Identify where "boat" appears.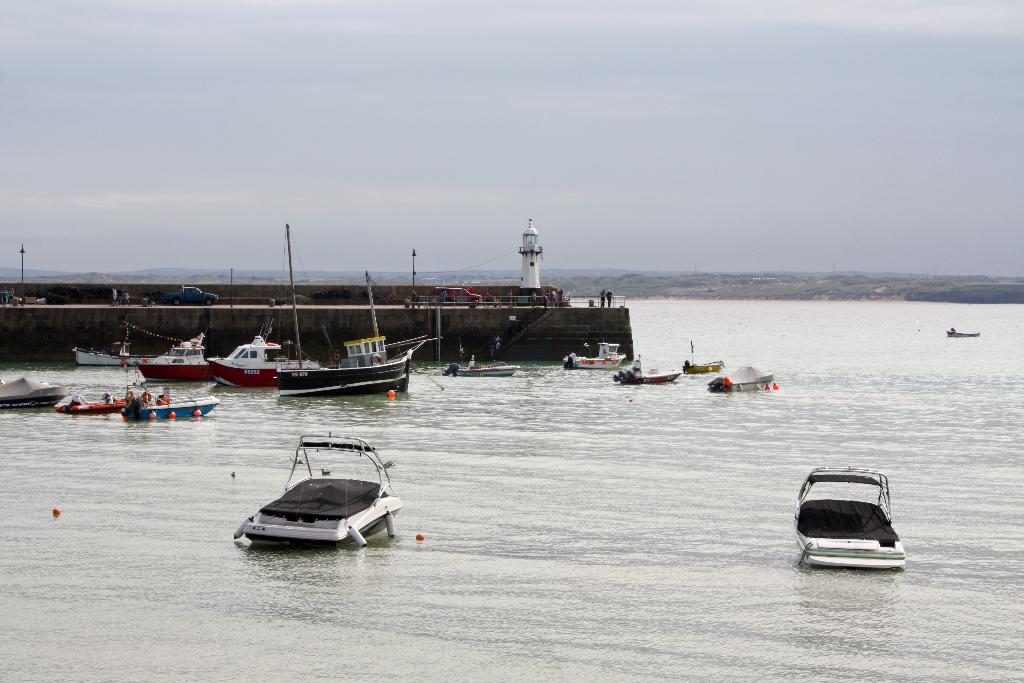
Appears at (x1=710, y1=358, x2=771, y2=393).
